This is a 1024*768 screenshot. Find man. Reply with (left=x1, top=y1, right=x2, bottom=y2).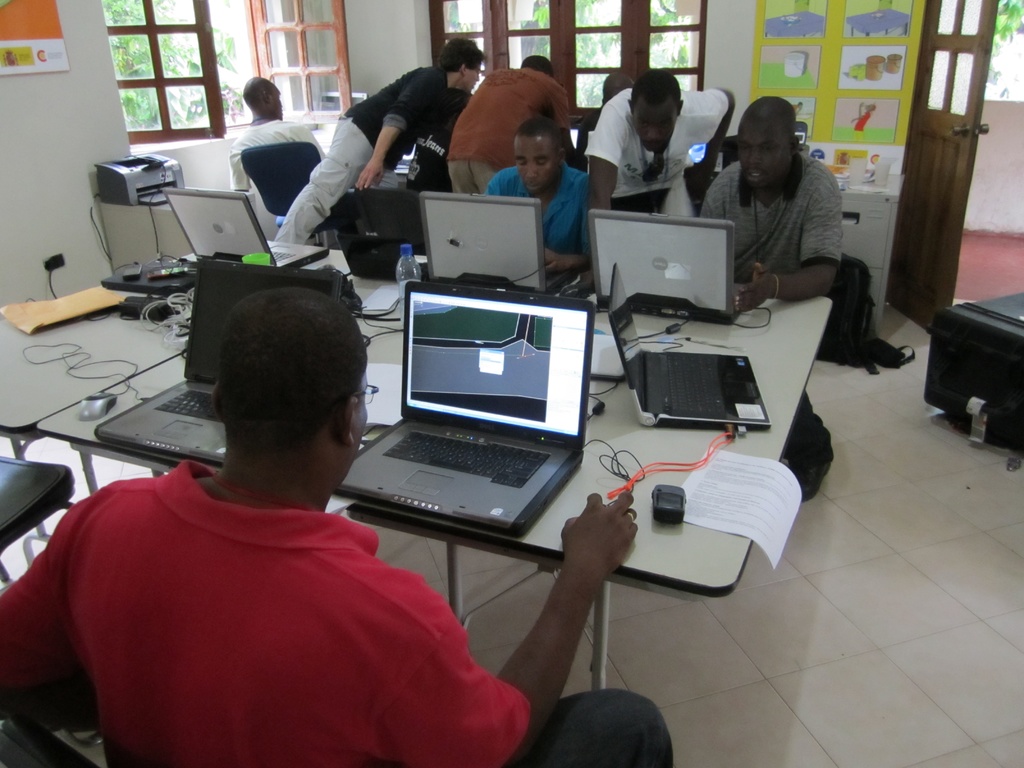
(left=698, top=94, right=846, bottom=499).
